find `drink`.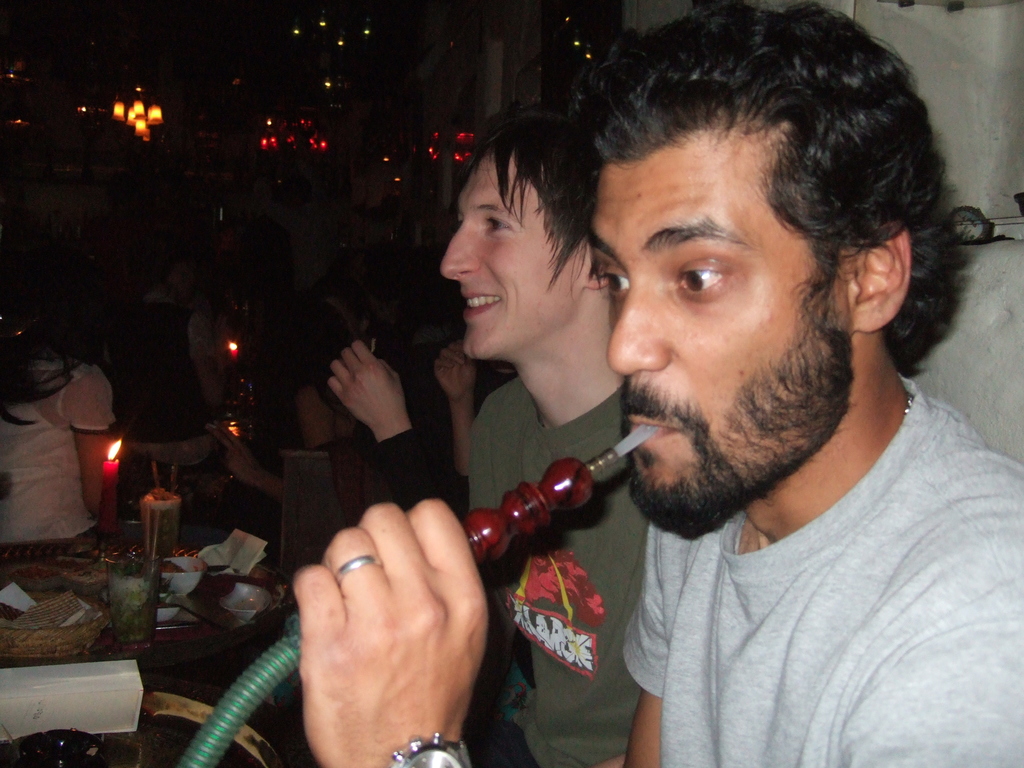
locate(107, 573, 152, 634).
